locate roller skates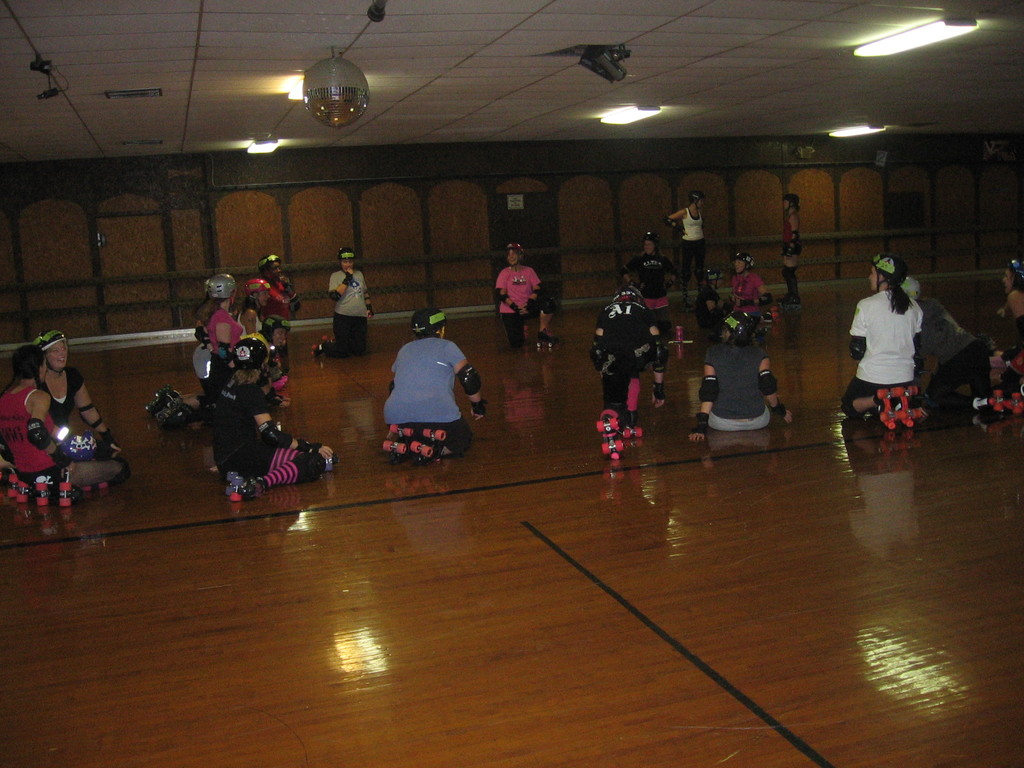
box=[761, 305, 777, 336]
